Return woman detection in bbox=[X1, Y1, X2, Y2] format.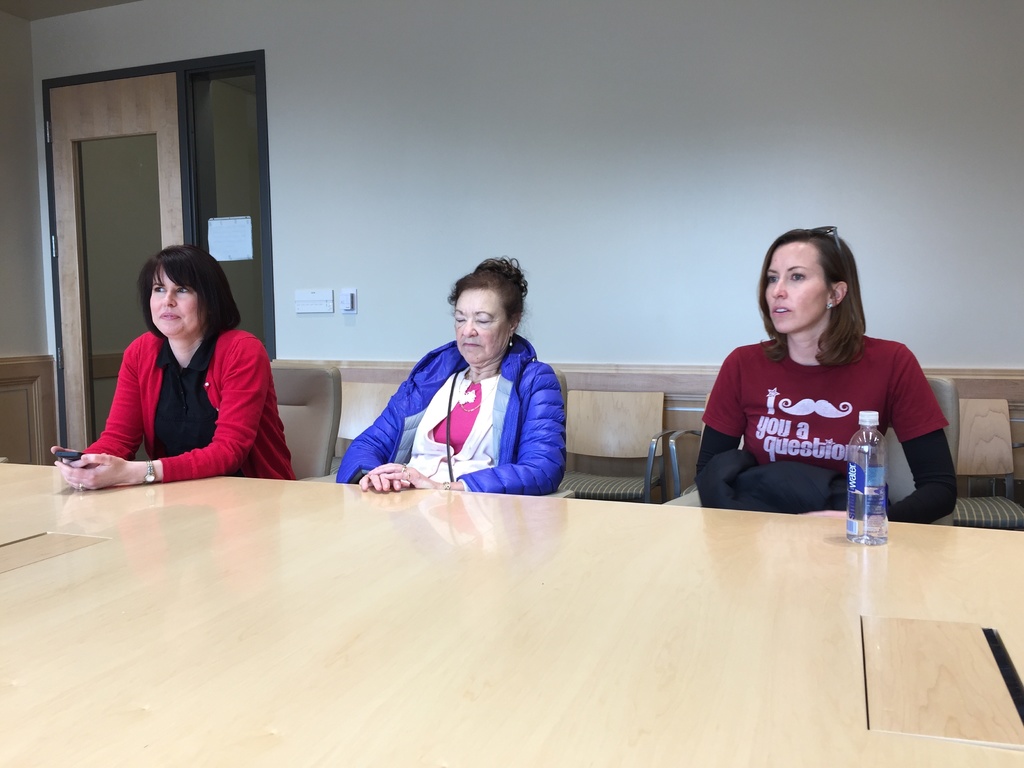
bbox=[326, 255, 566, 490].
